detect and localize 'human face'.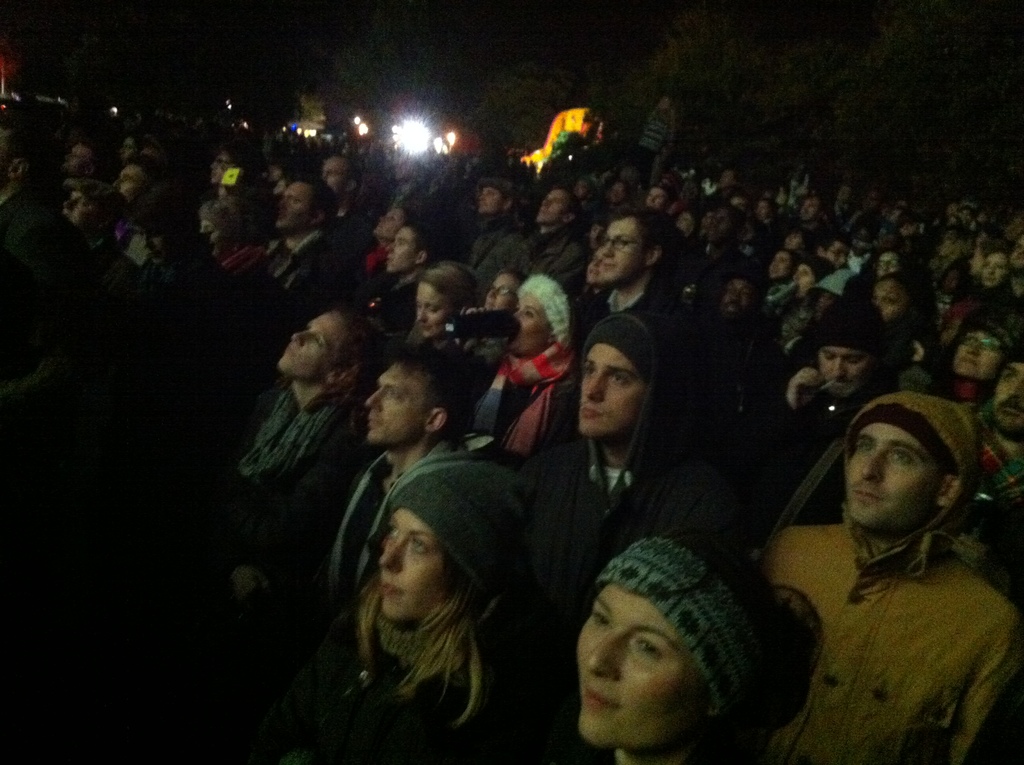
Localized at (513, 297, 556, 355).
